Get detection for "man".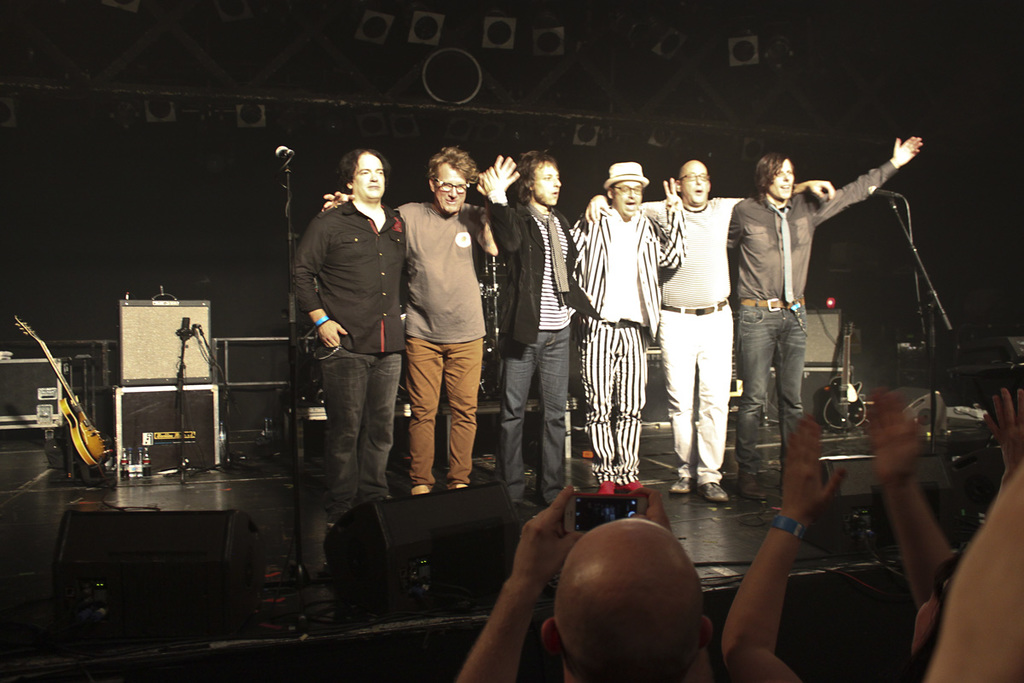
Detection: select_region(452, 479, 713, 682).
